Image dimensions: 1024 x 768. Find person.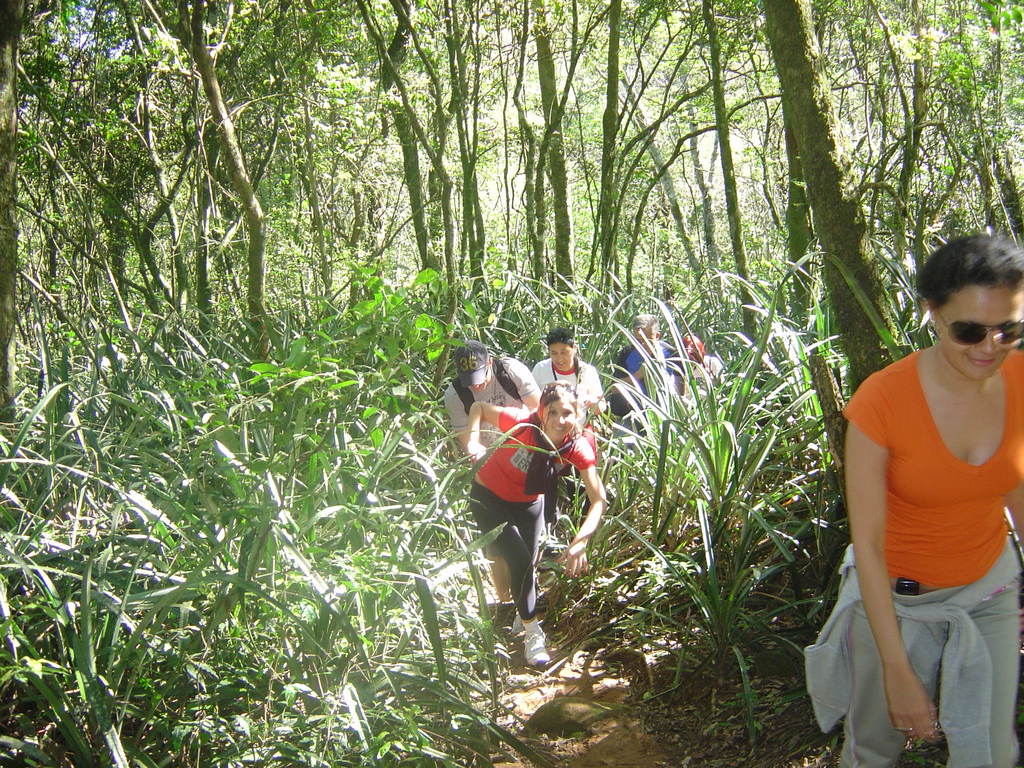
<bbox>529, 323, 612, 541</bbox>.
